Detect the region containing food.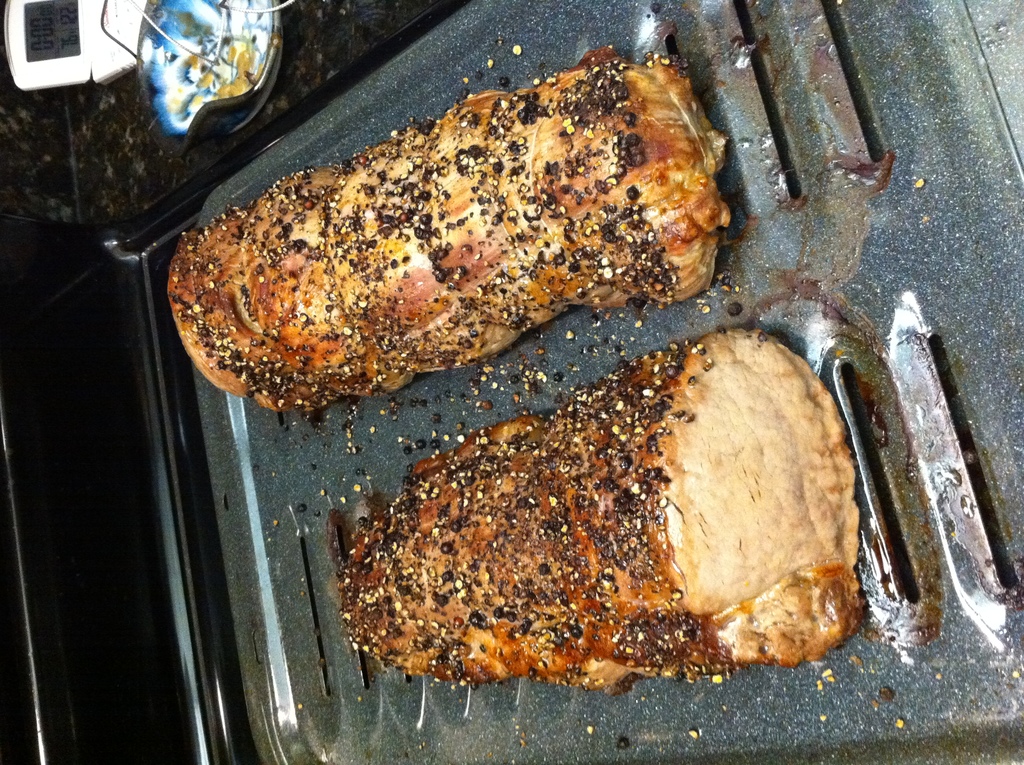
crop(163, 44, 731, 415).
